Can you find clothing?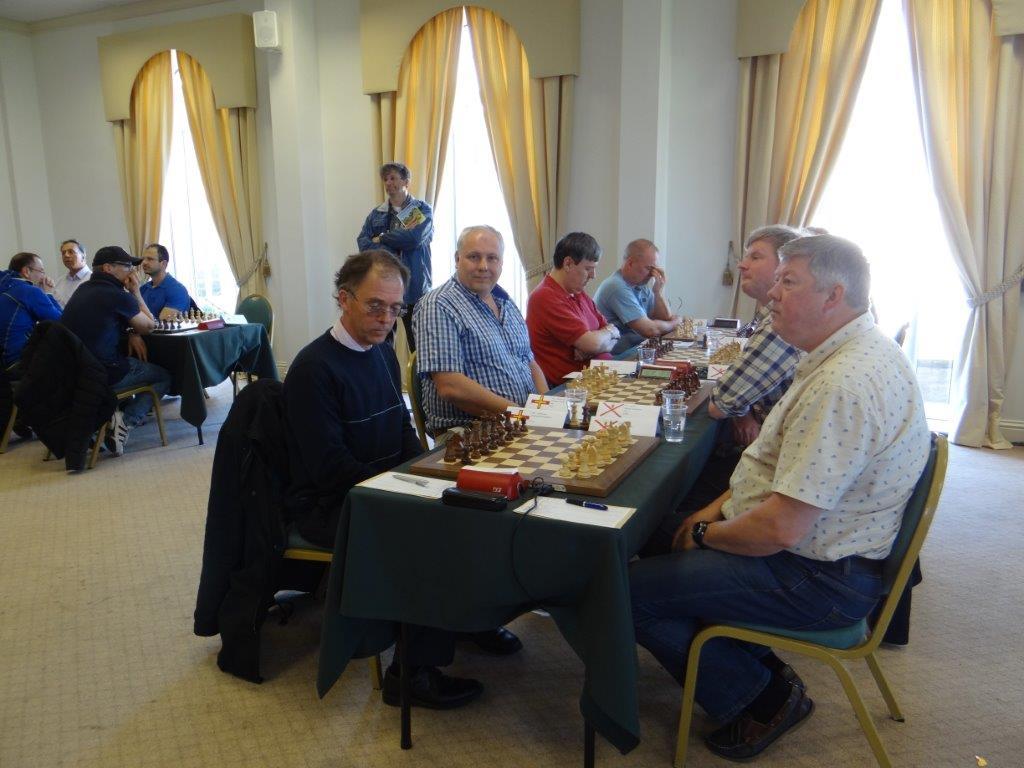
Yes, bounding box: select_region(665, 266, 962, 696).
